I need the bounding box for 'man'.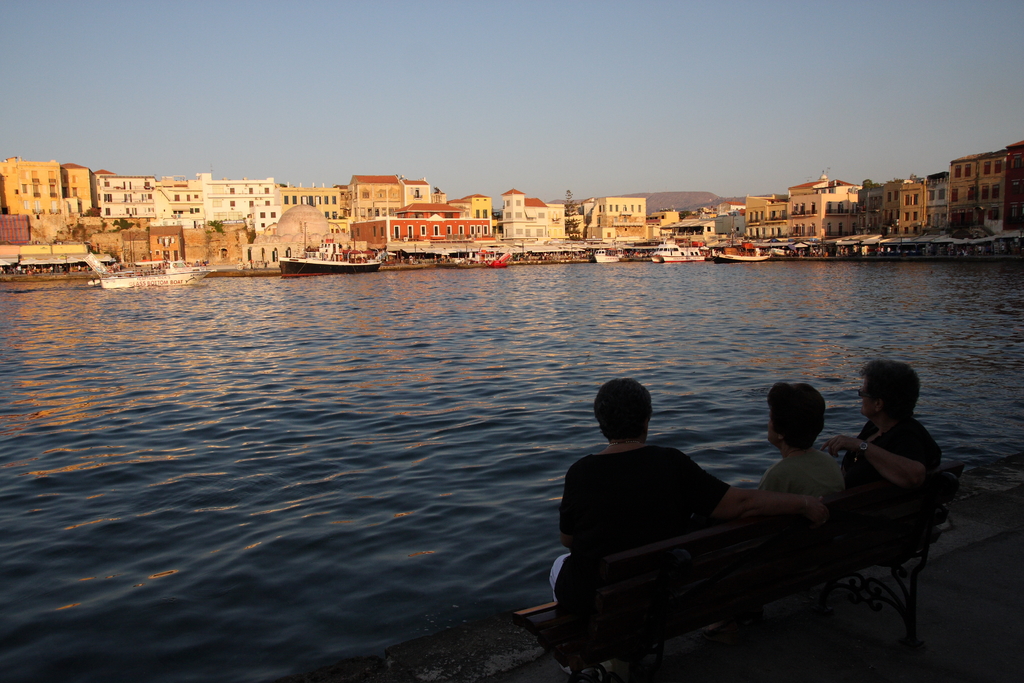
Here it is: 539/378/833/633.
